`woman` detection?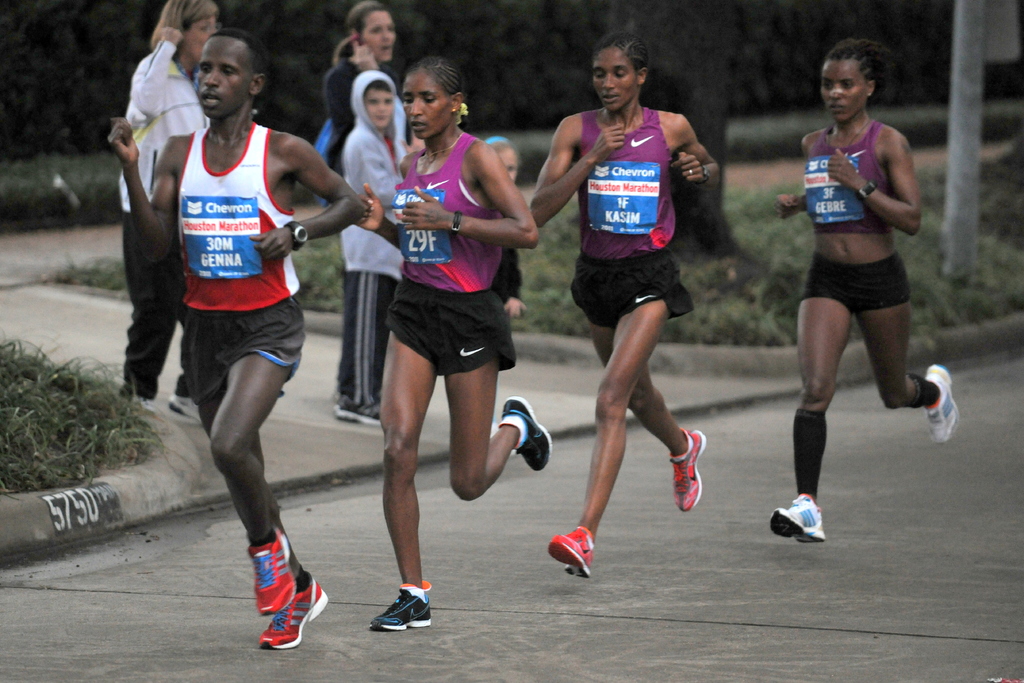
bbox(349, 54, 553, 630)
